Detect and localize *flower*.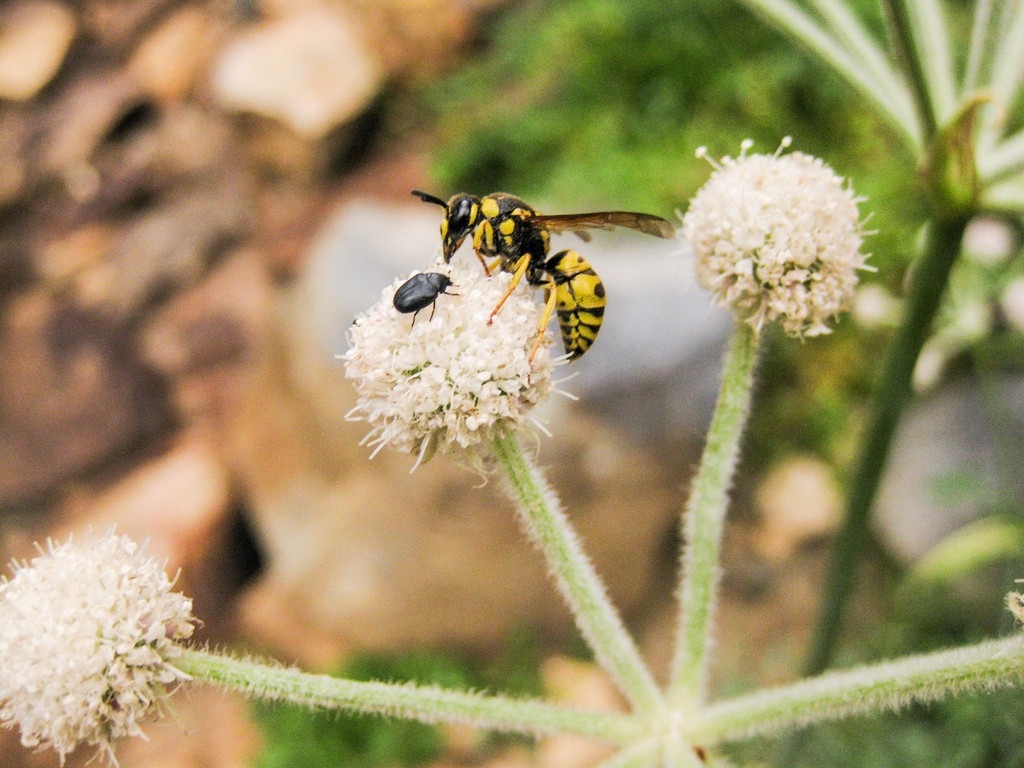
Localized at region(668, 132, 885, 342).
